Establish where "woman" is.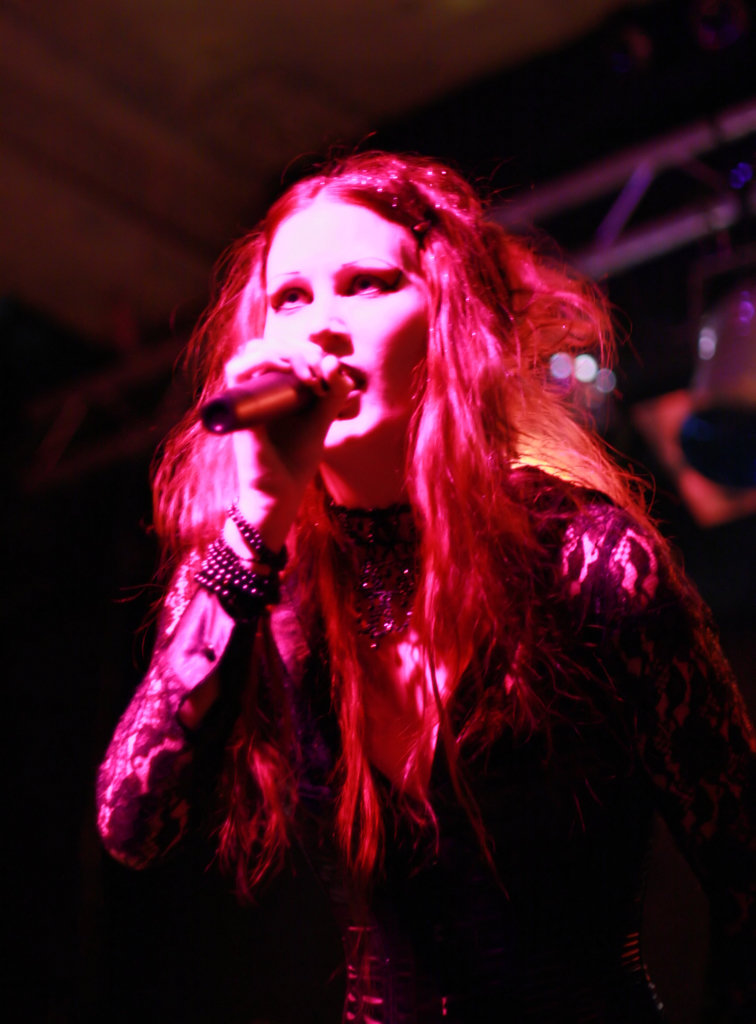
Established at detection(93, 148, 741, 979).
